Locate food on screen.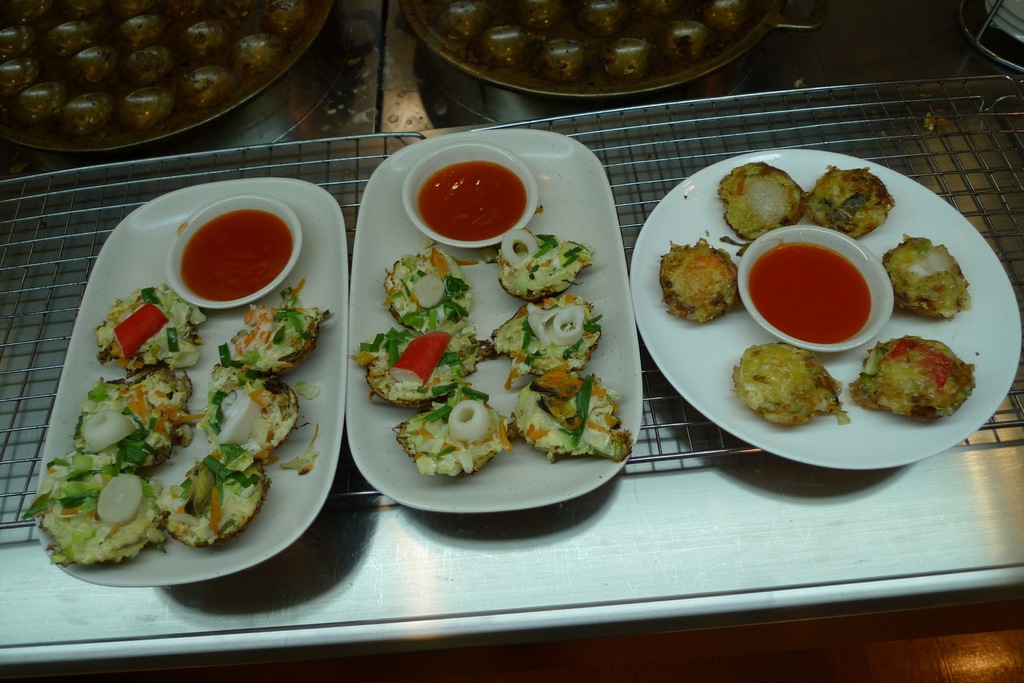
On screen at left=489, top=296, right=604, bottom=378.
